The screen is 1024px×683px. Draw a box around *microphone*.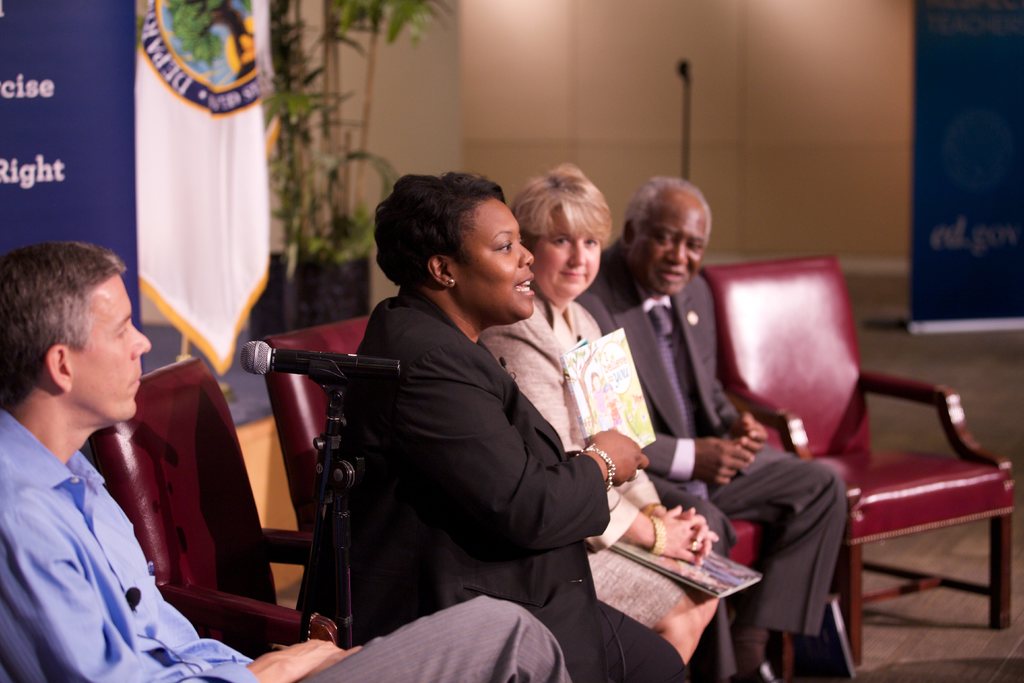
<region>242, 340, 402, 377</region>.
